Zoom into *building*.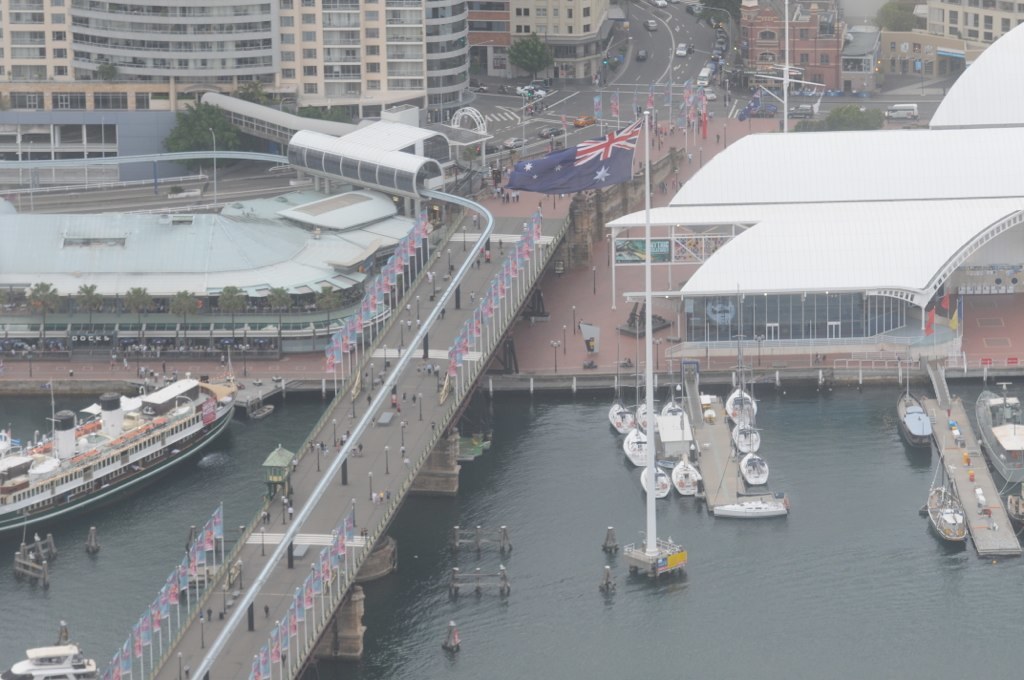
Zoom target: 513,0,616,74.
